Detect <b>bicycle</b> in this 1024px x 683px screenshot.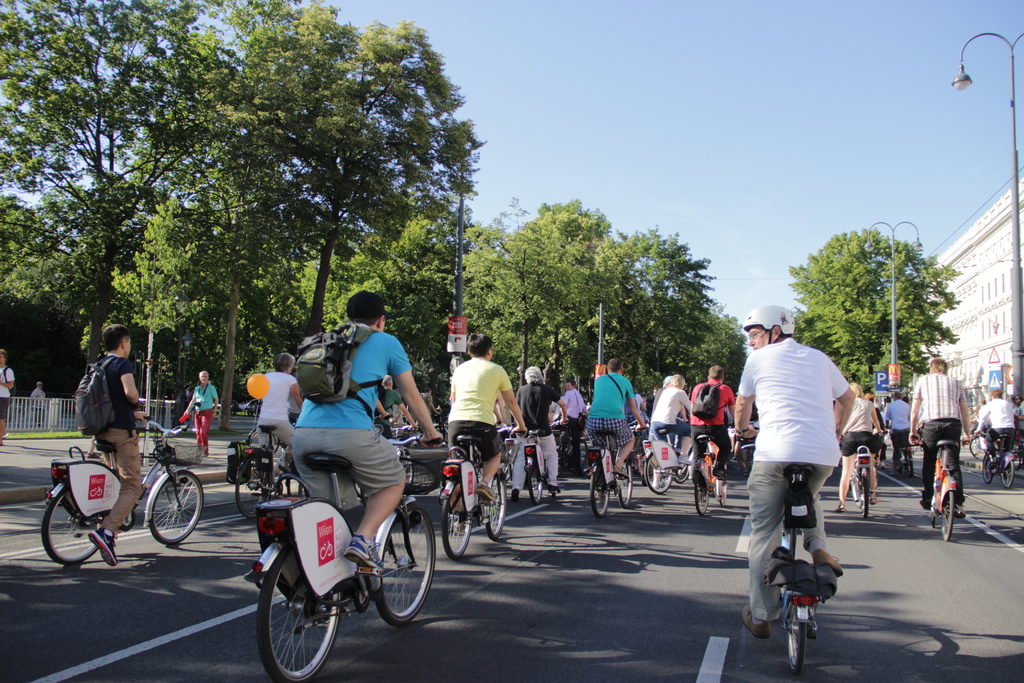
Detection: left=351, top=421, right=417, bottom=502.
